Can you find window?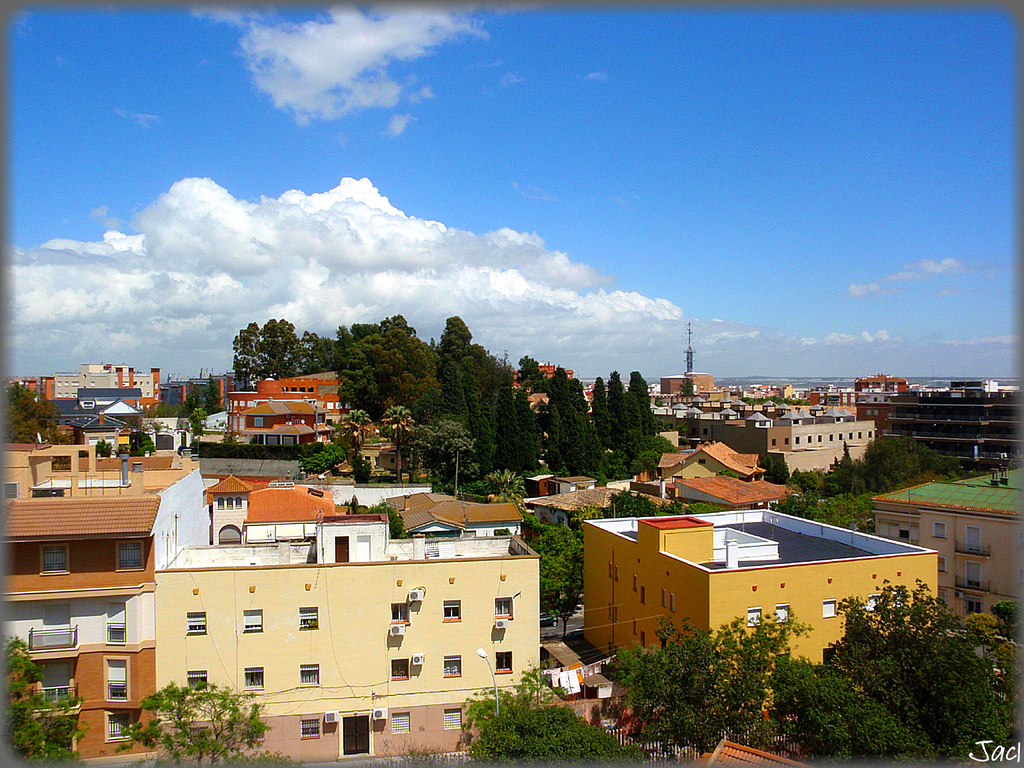
Yes, bounding box: l=443, t=653, r=461, b=680.
